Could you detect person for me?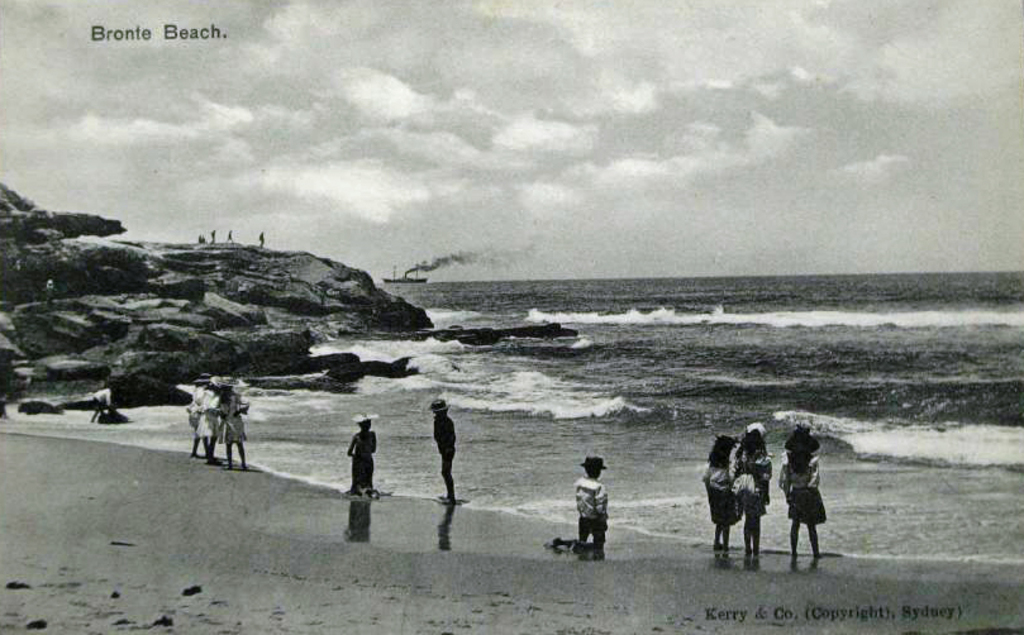
Detection result: x1=199 y1=235 x2=204 y2=242.
